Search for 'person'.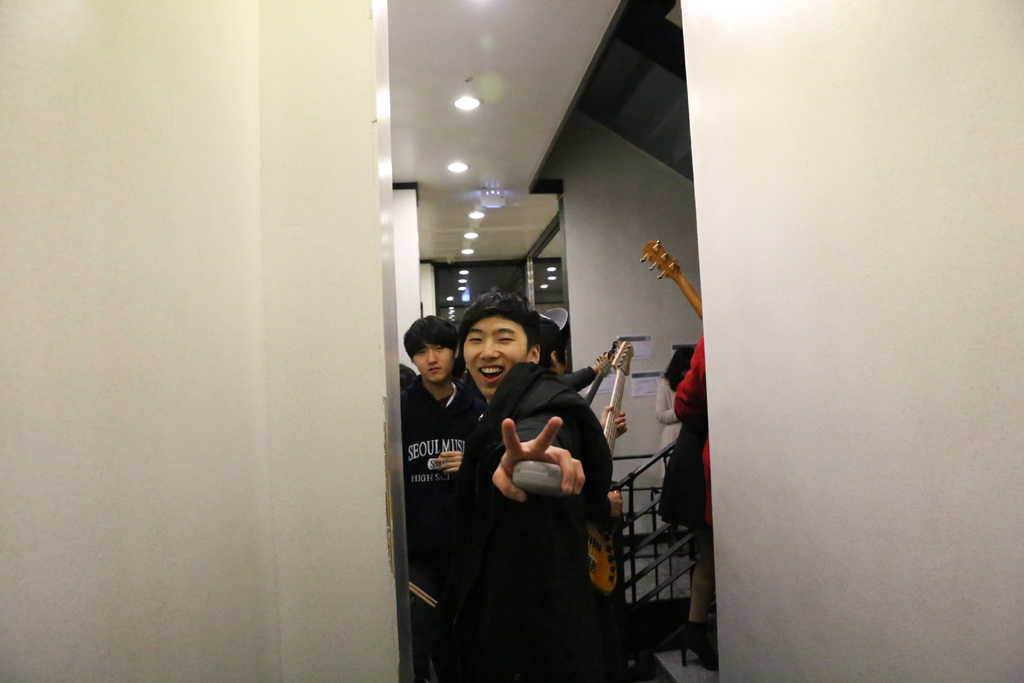
Found at x1=359 y1=300 x2=514 y2=629.
